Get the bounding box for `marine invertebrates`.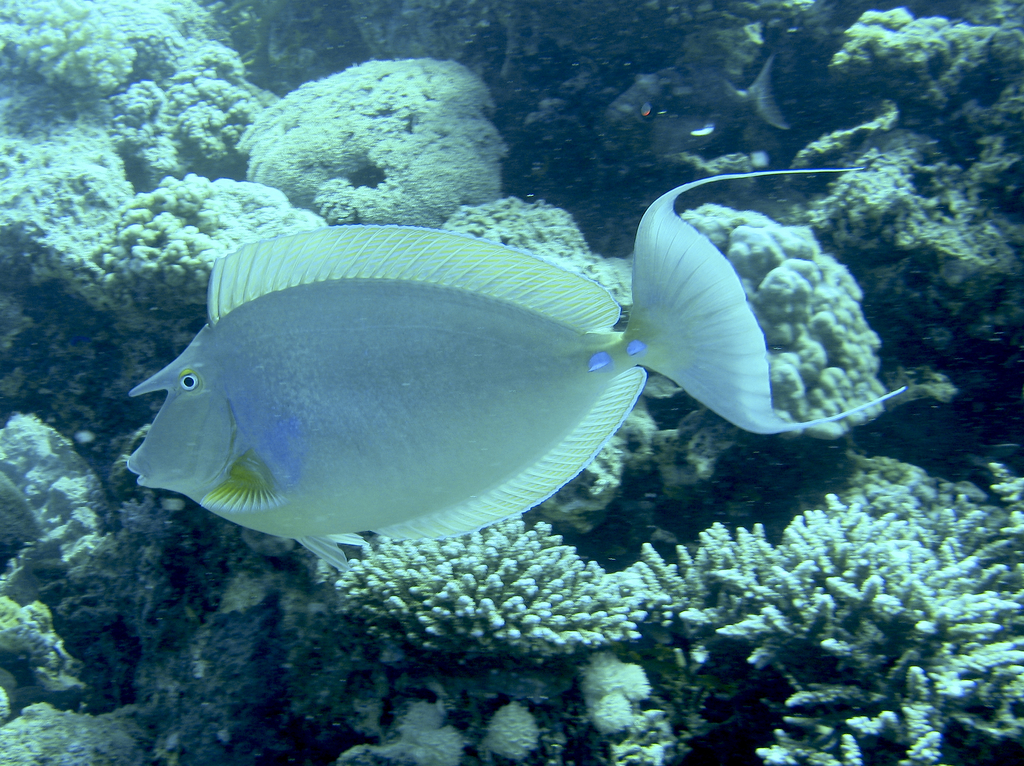
{"left": 115, "top": 172, "right": 349, "bottom": 343}.
